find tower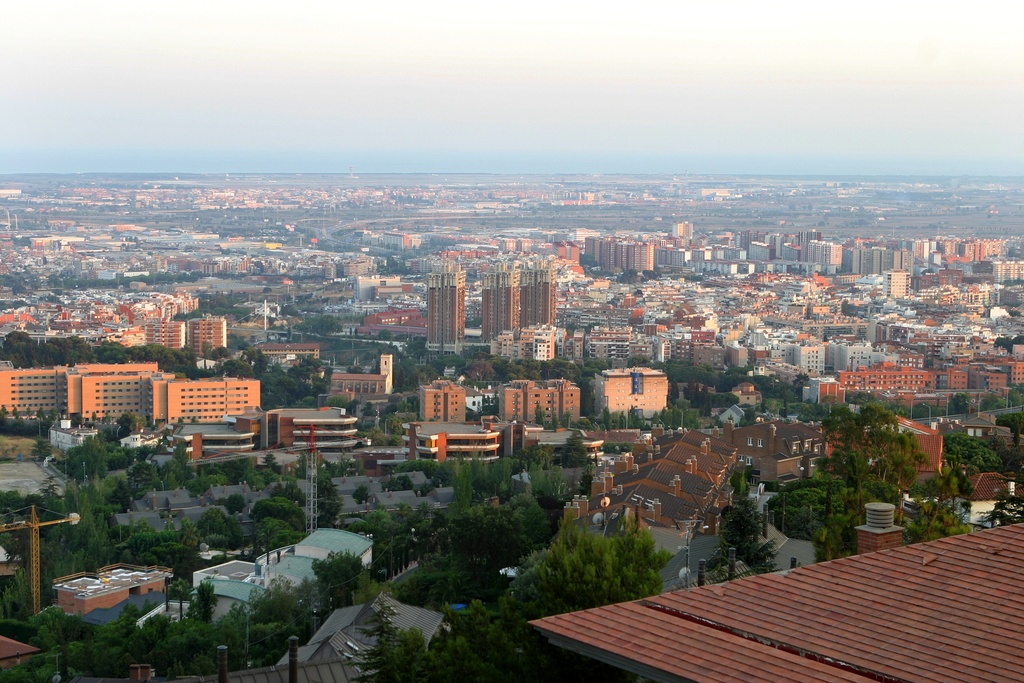
l=0, t=509, r=76, b=614
